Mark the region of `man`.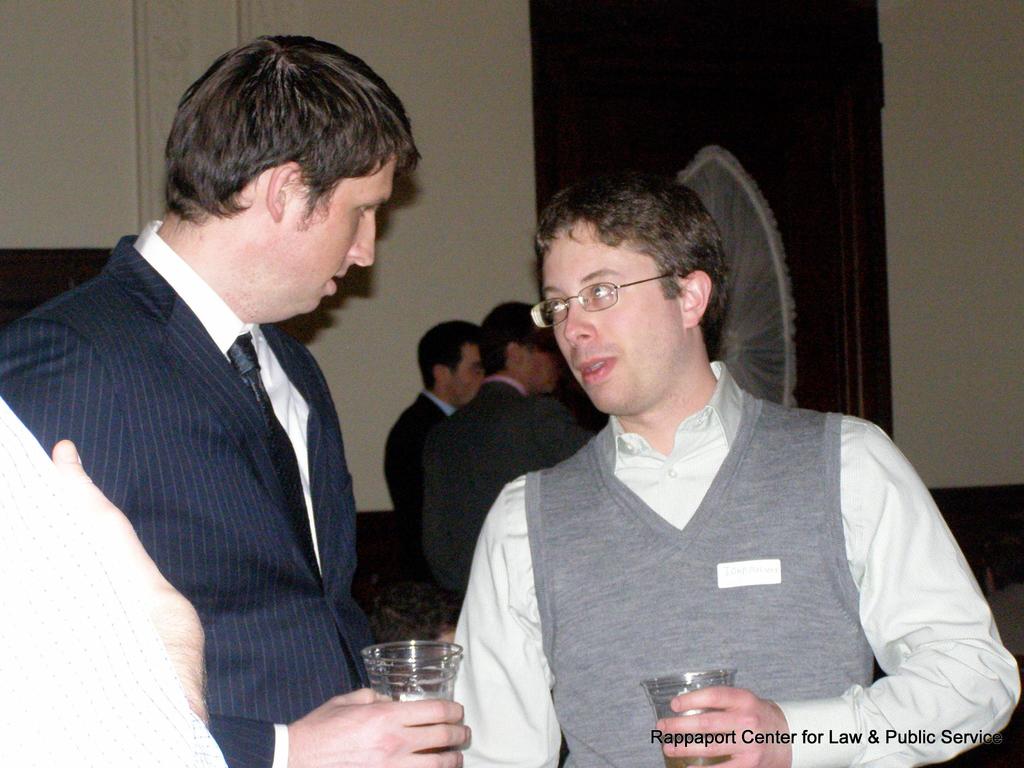
Region: [0,397,227,767].
